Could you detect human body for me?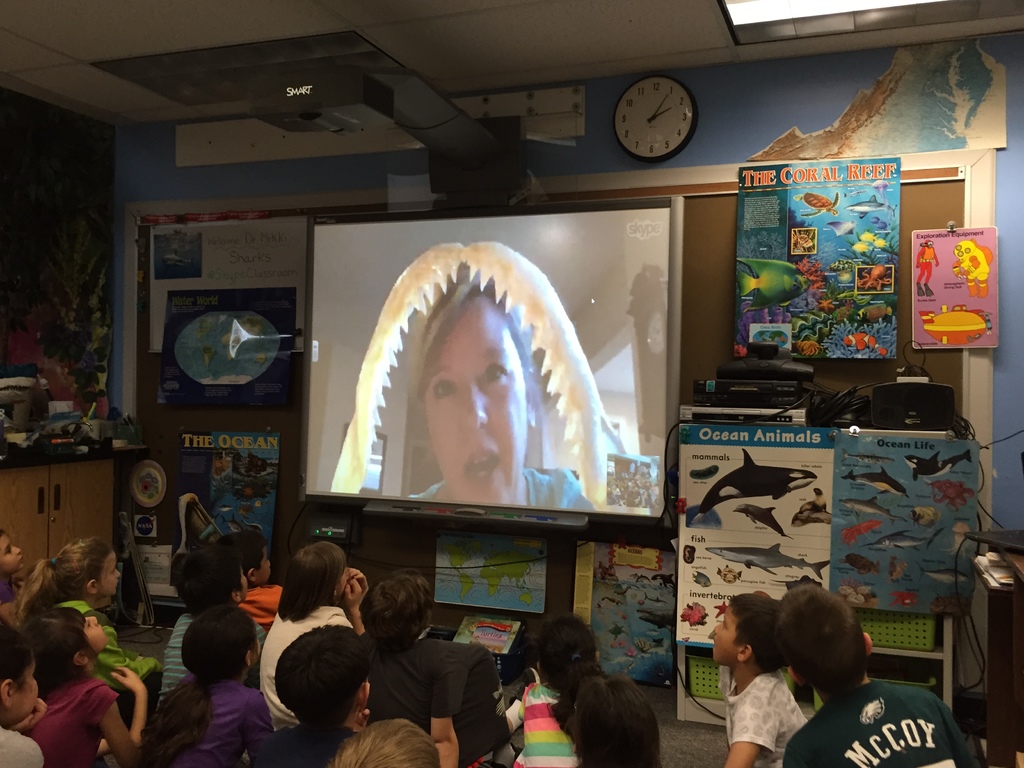
Detection result: <bbox>272, 619, 372, 767</bbox>.
